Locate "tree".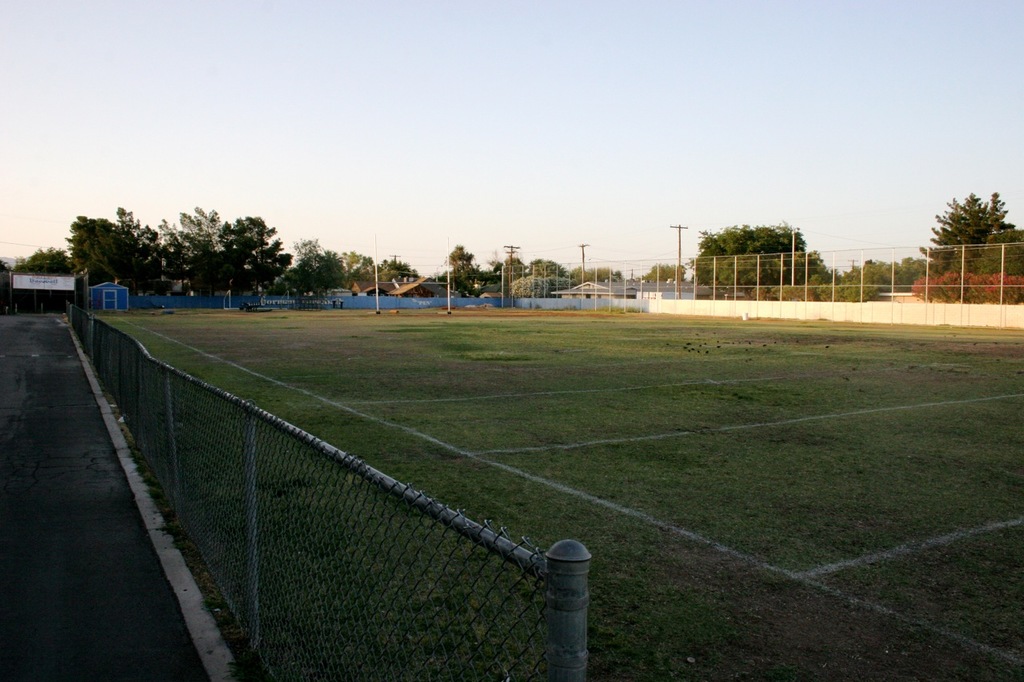
Bounding box: 438/239/491/295.
